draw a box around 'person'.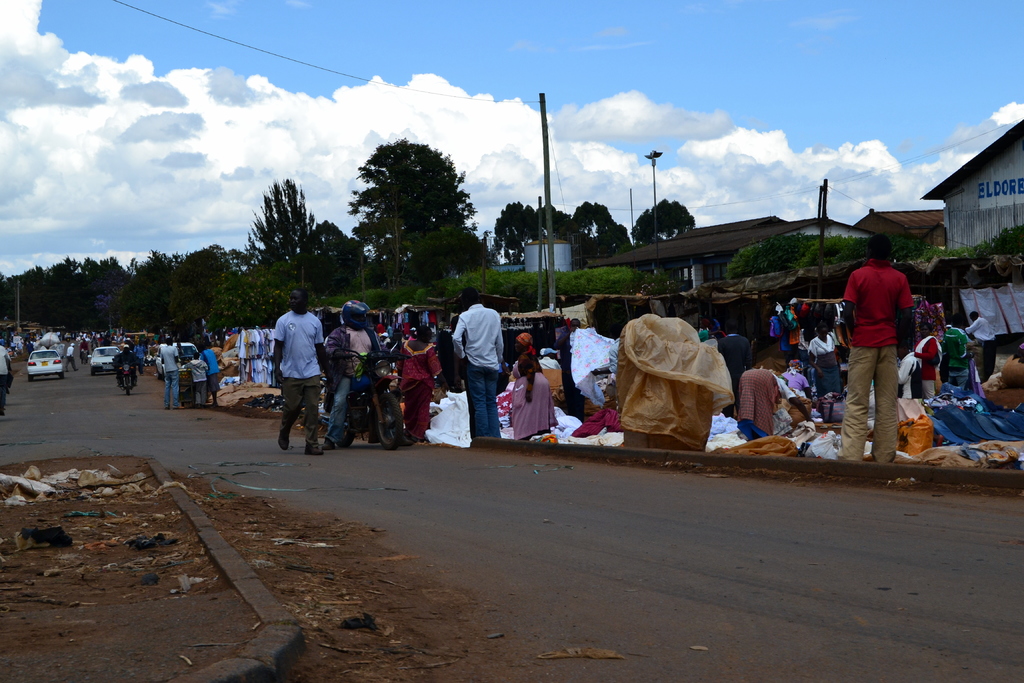
bbox=(396, 325, 448, 441).
